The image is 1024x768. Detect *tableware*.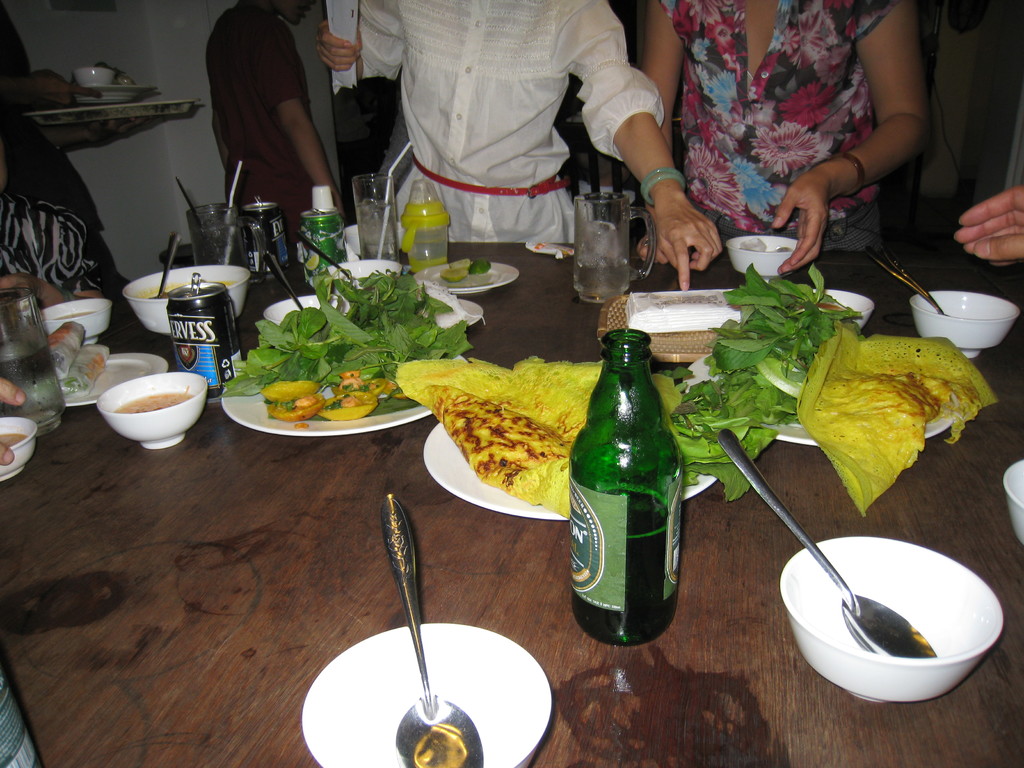
Detection: <bbox>72, 66, 117, 87</bbox>.
